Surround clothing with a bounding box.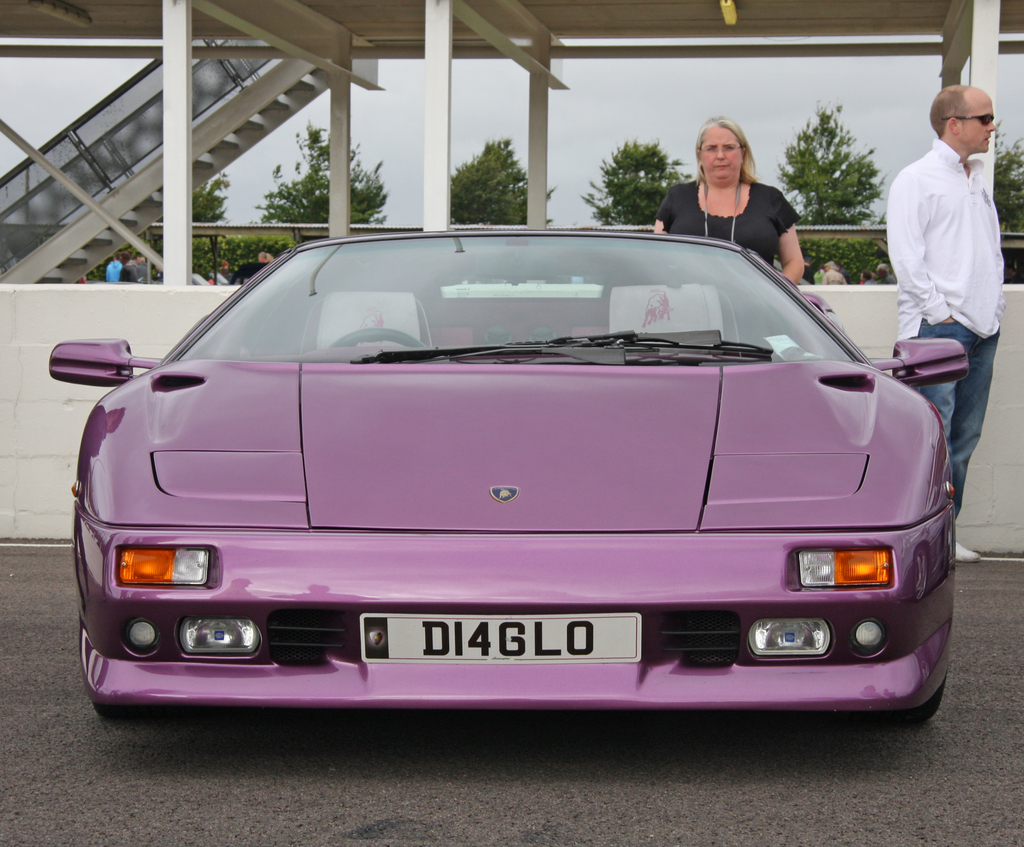
891, 107, 1017, 363.
